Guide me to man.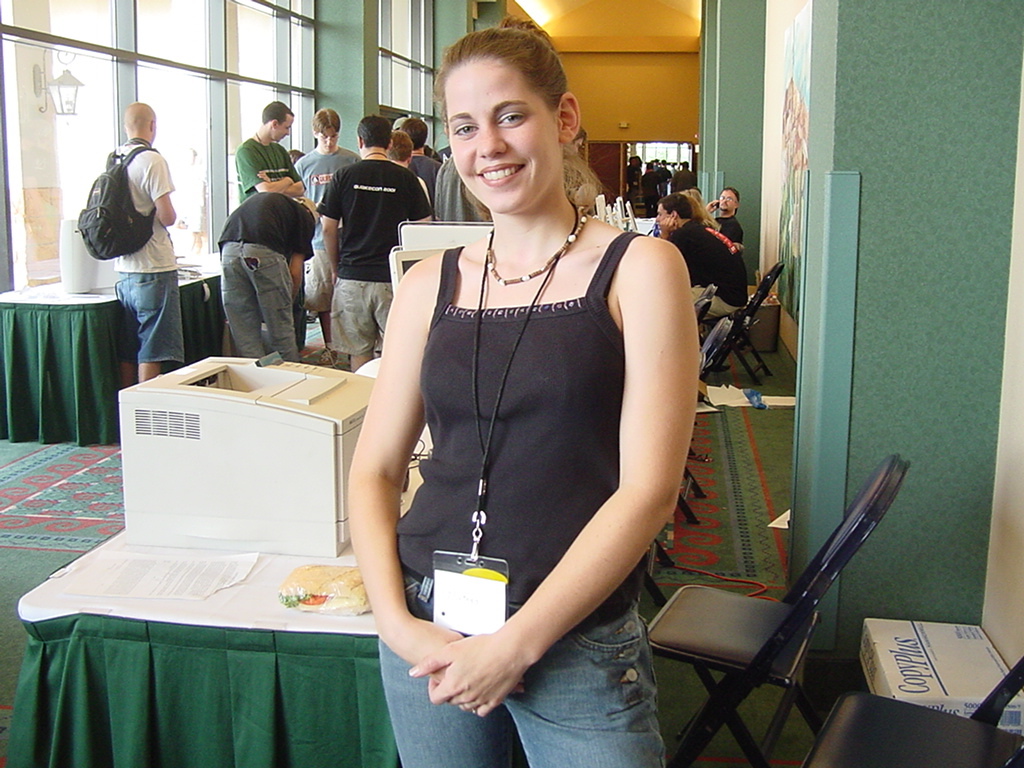
Guidance: (x1=96, y1=104, x2=178, y2=390).
